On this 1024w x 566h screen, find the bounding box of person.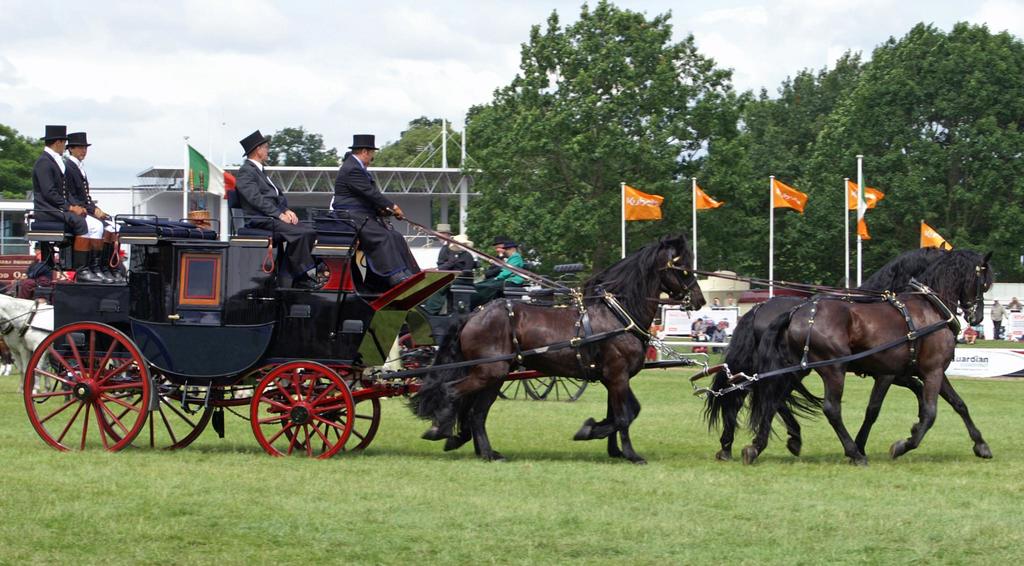
Bounding box: x1=470, y1=239, x2=525, y2=309.
